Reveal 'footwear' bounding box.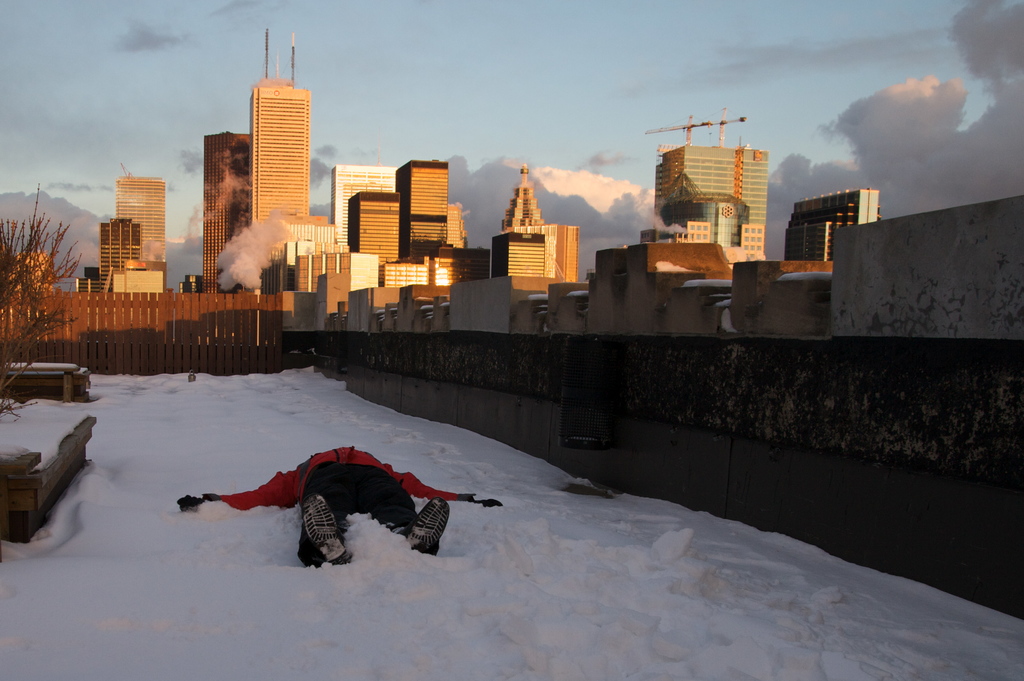
Revealed: l=403, t=486, r=445, b=557.
